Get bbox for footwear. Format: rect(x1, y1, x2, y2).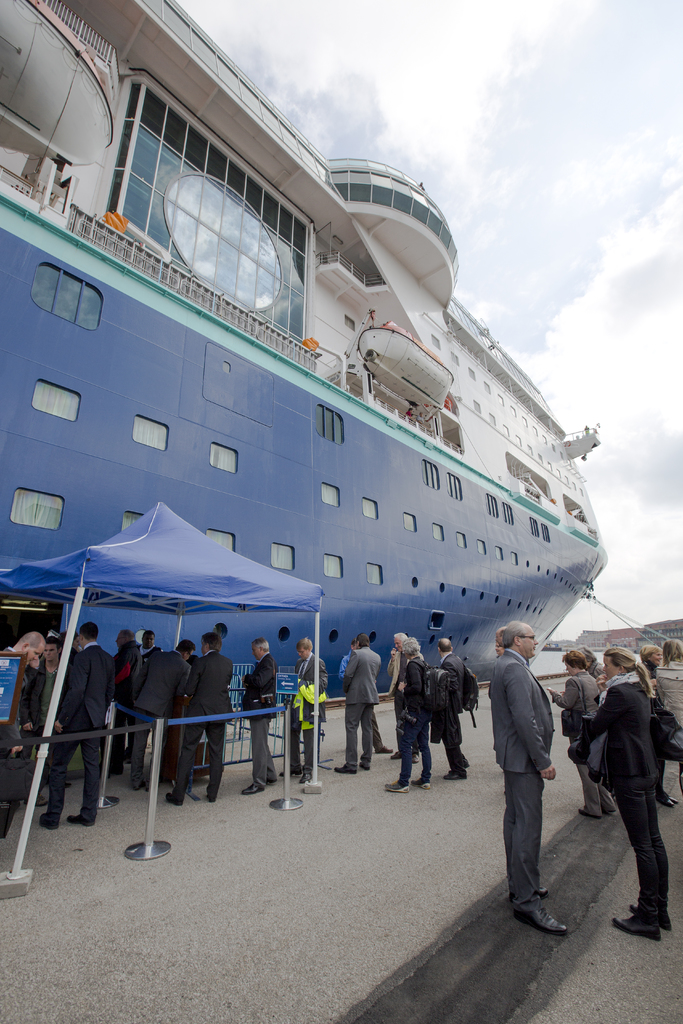
rect(614, 915, 665, 937).
